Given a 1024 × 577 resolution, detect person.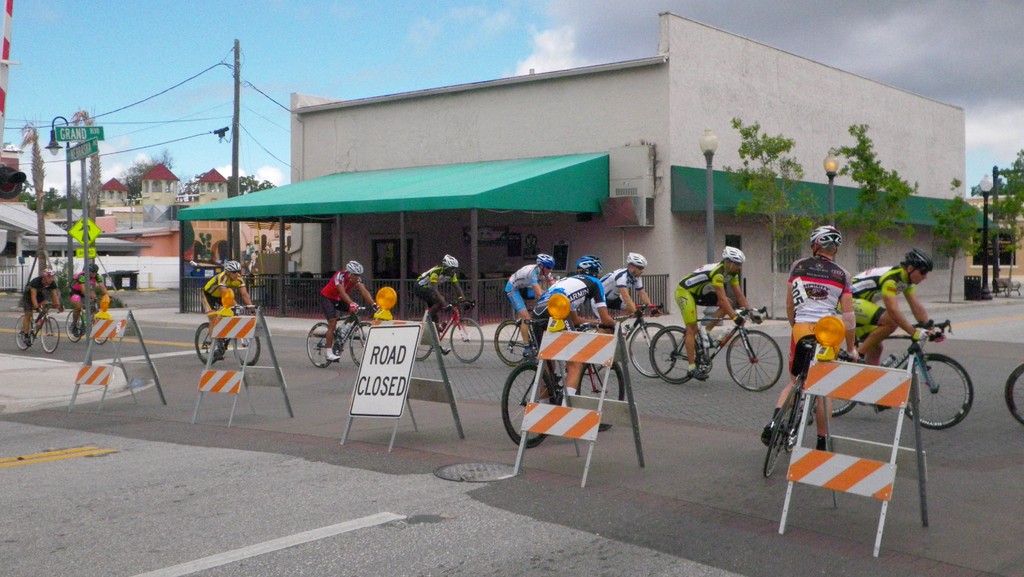
(left=841, top=253, right=942, bottom=378).
